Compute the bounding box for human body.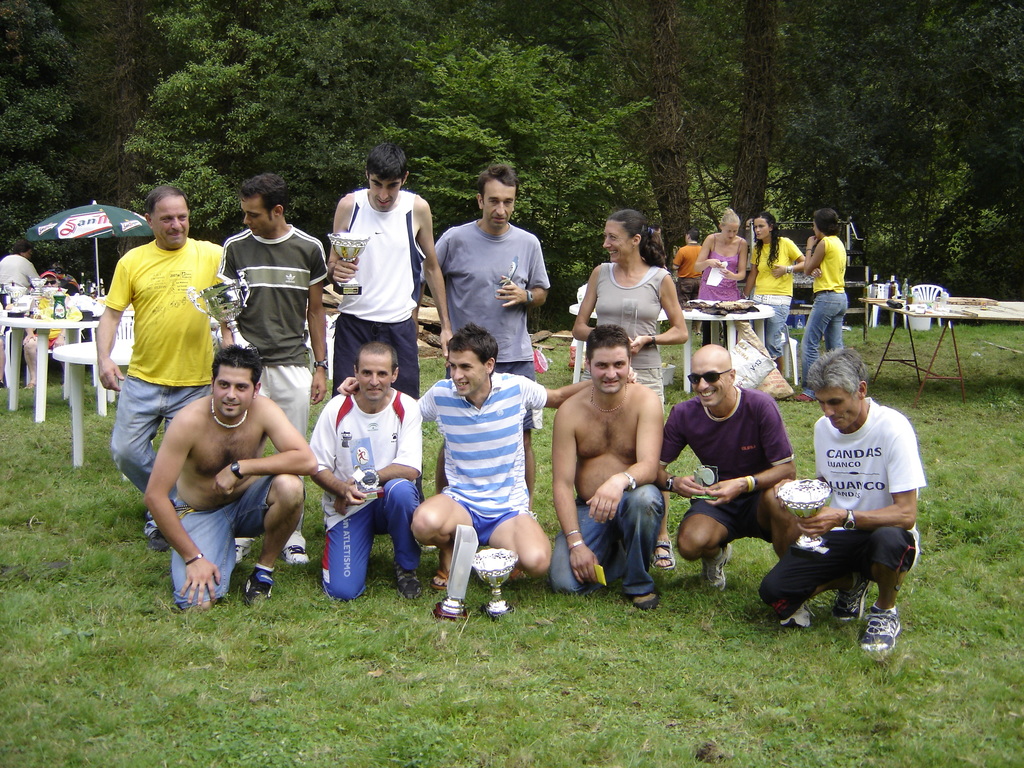
(left=102, top=184, right=227, bottom=486).
